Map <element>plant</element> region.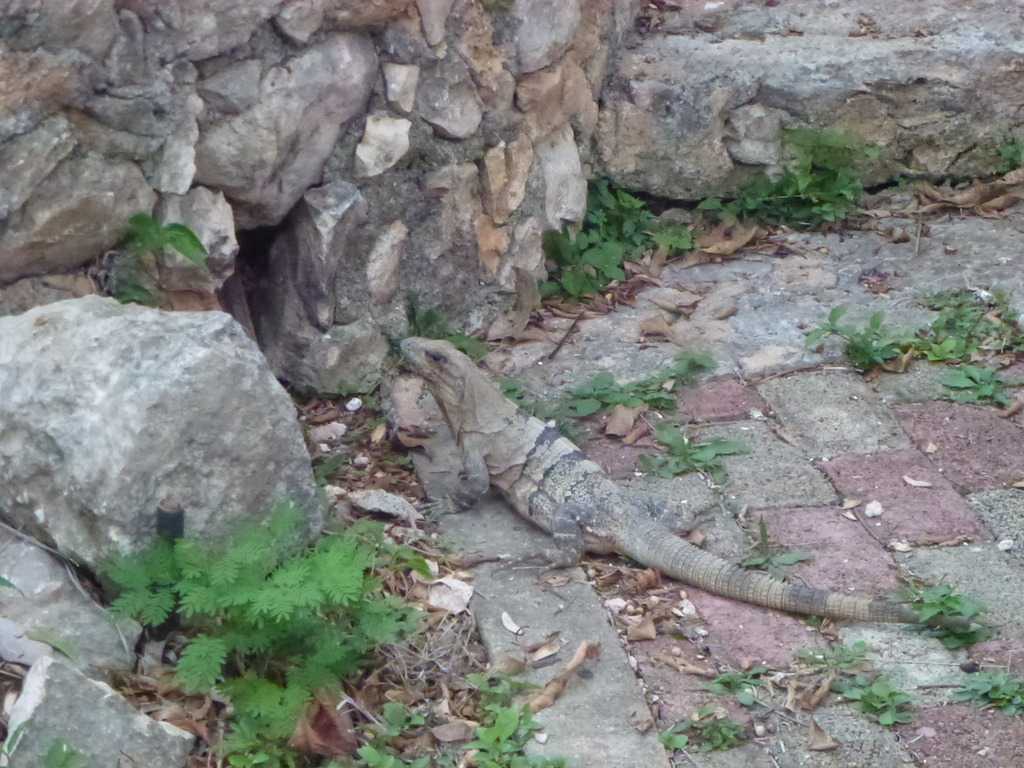
Mapped to detection(546, 171, 698, 302).
